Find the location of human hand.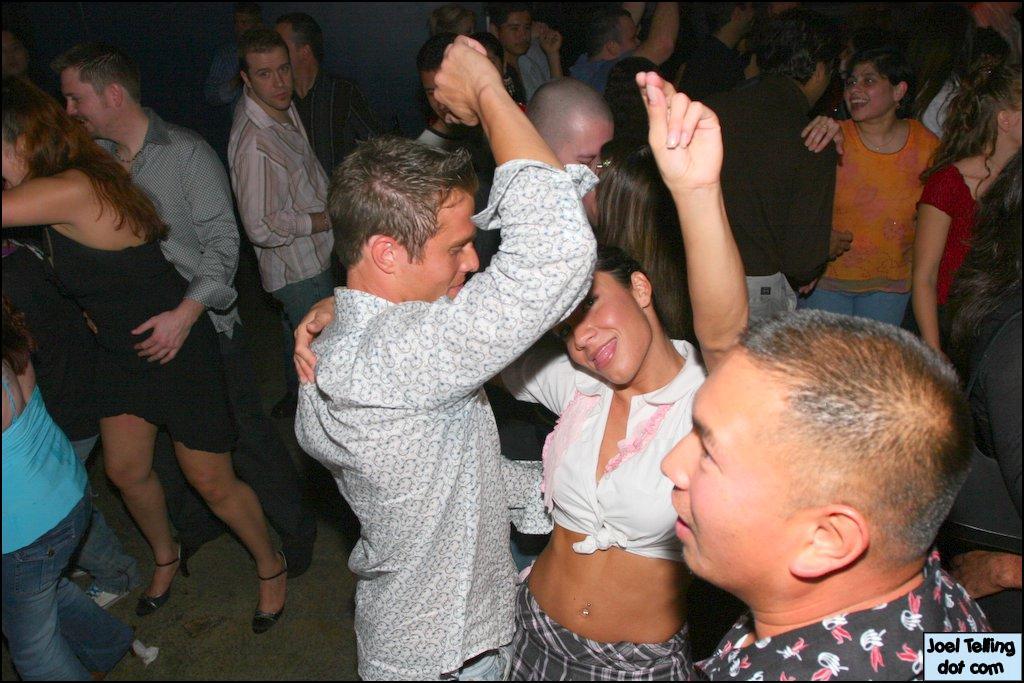
Location: select_region(84, 312, 98, 334).
